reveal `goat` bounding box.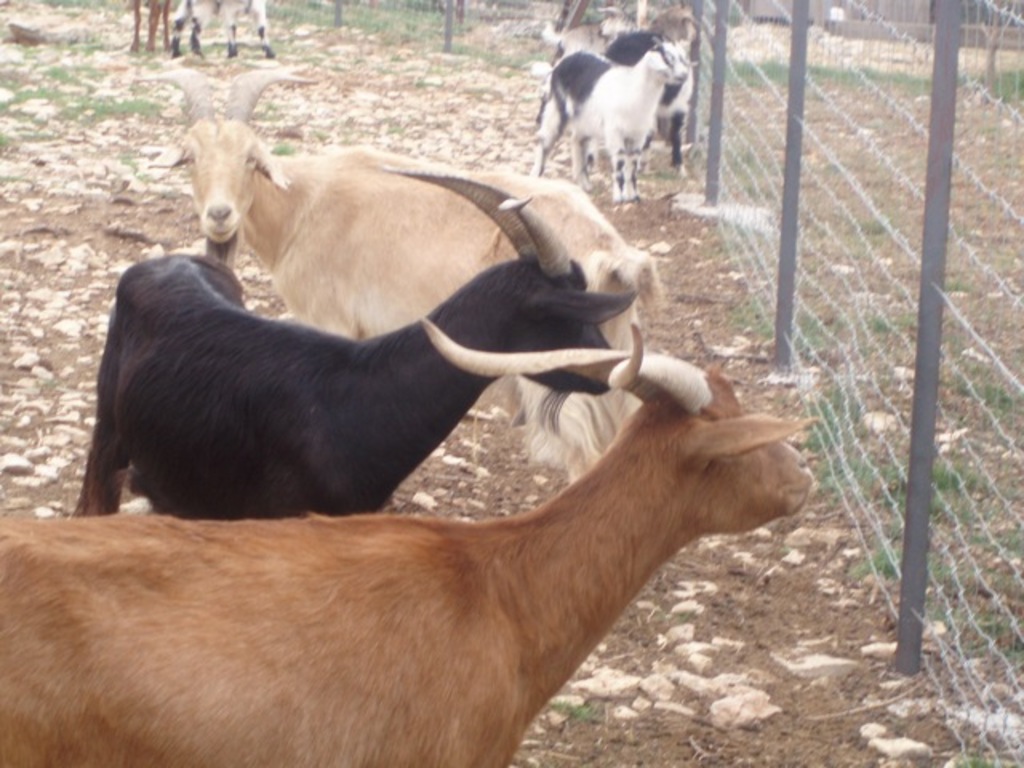
Revealed: x1=533, y1=0, x2=699, y2=171.
